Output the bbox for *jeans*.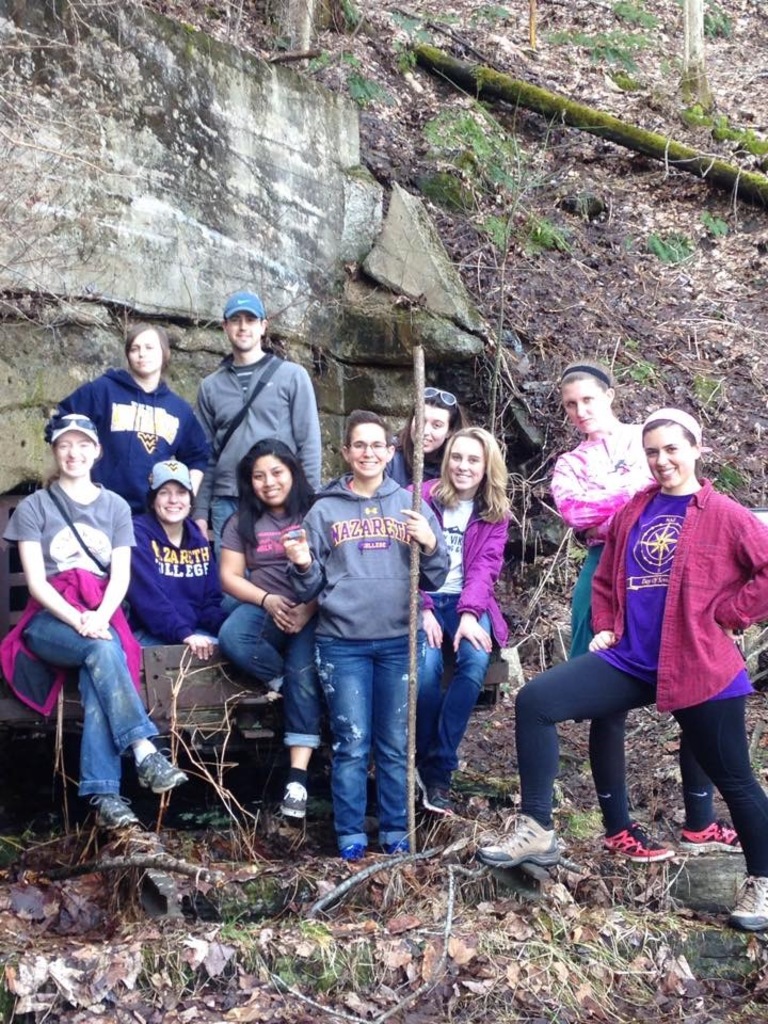
406:591:494:782.
